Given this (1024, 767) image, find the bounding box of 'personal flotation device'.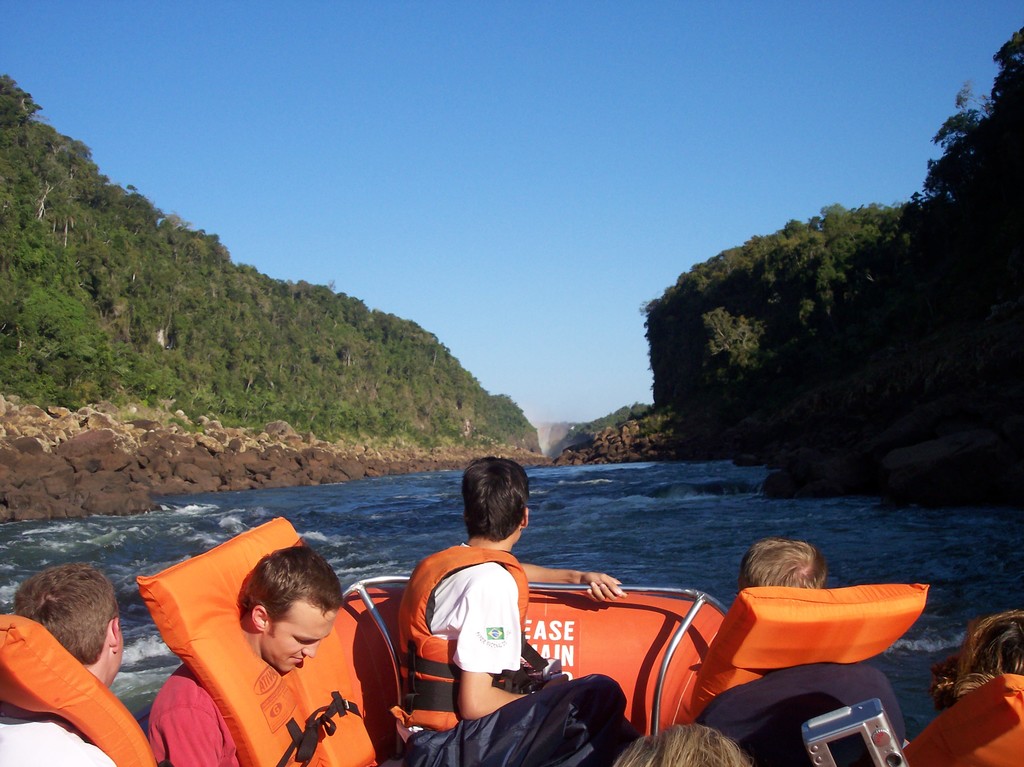
region(0, 608, 154, 766).
